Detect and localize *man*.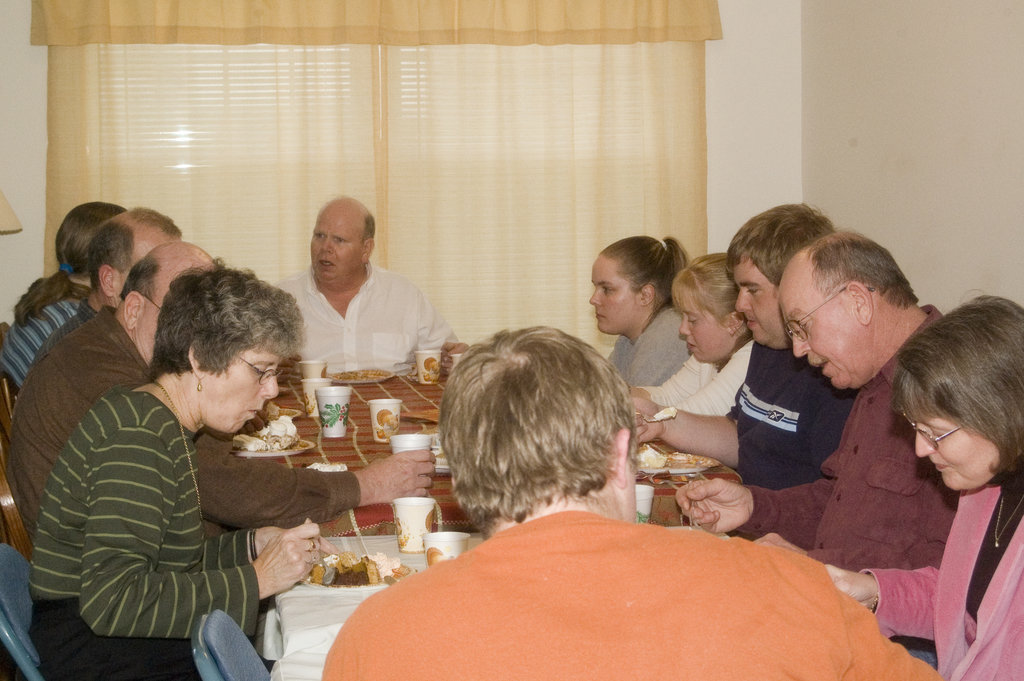
Localized at <box>676,227,961,669</box>.
